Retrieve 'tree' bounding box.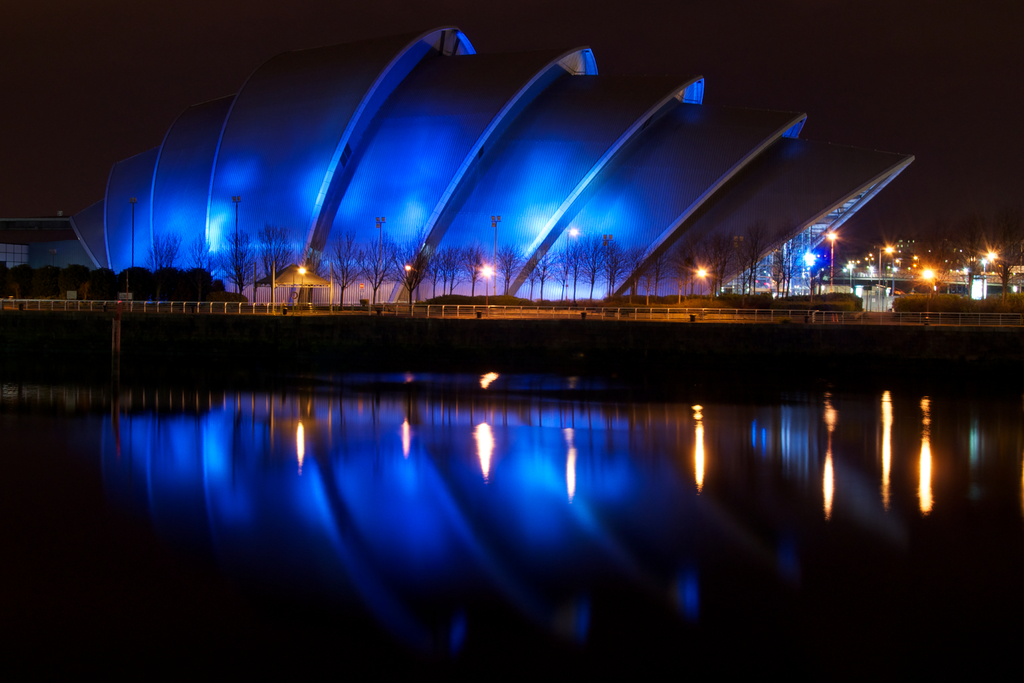
Bounding box: Rect(325, 226, 363, 303).
